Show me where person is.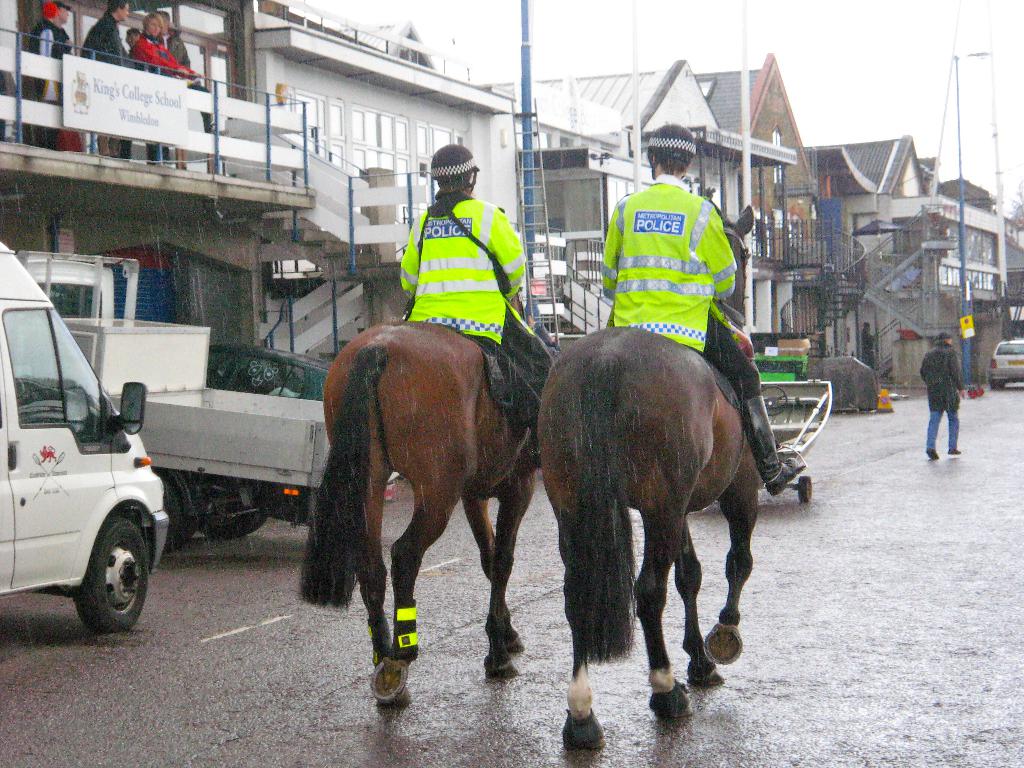
person is at <region>123, 22, 141, 56</region>.
